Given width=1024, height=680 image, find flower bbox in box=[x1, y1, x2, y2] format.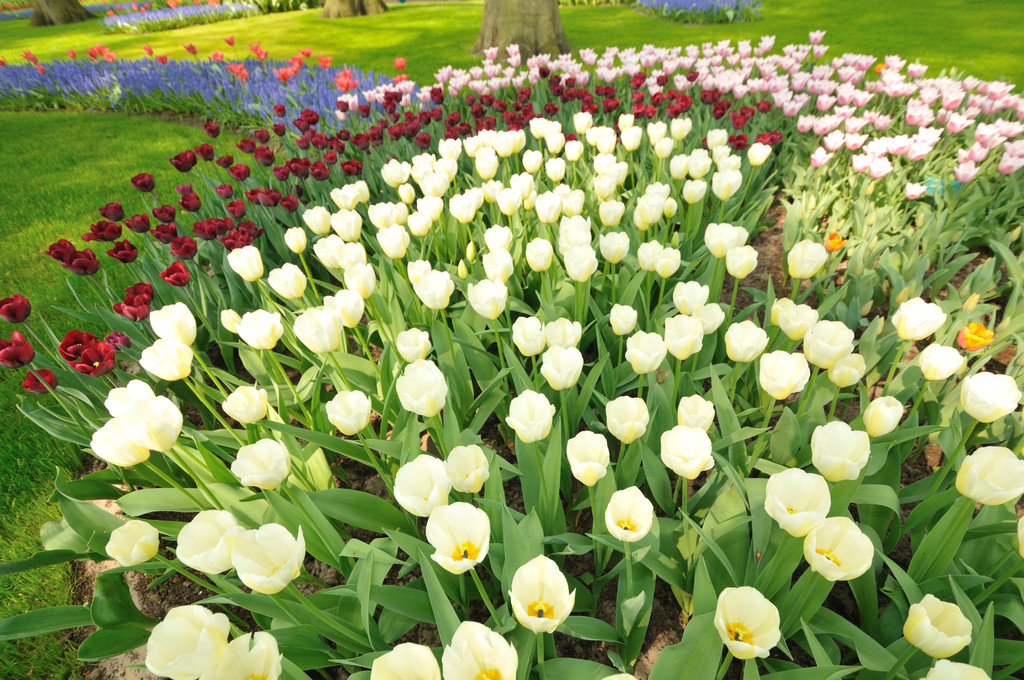
box=[762, 349, 807, 401].
